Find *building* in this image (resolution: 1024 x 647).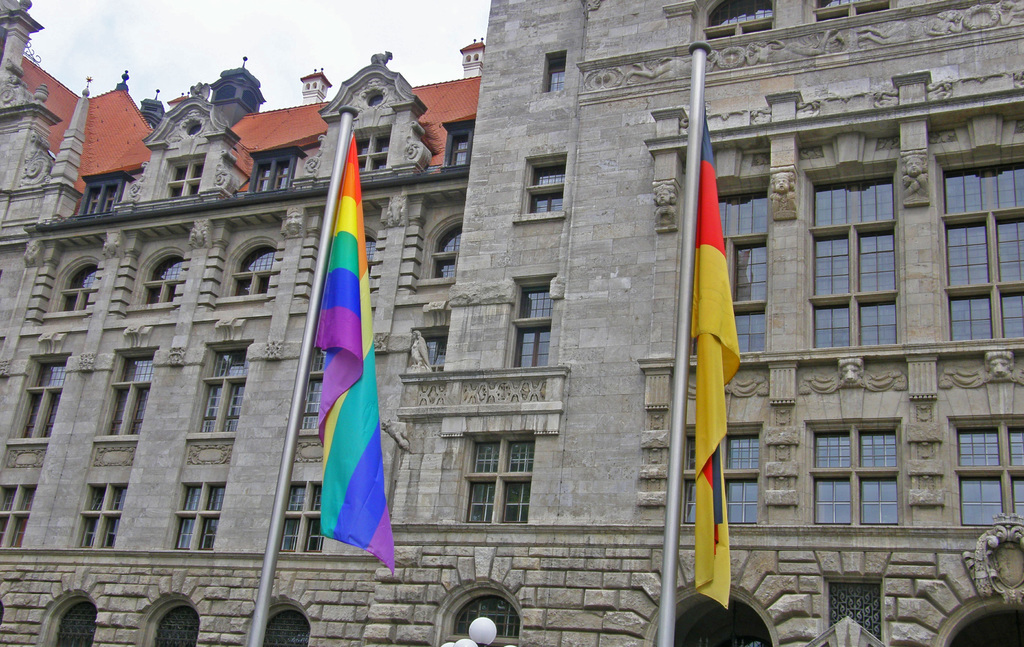
(0,0,1023,646).
